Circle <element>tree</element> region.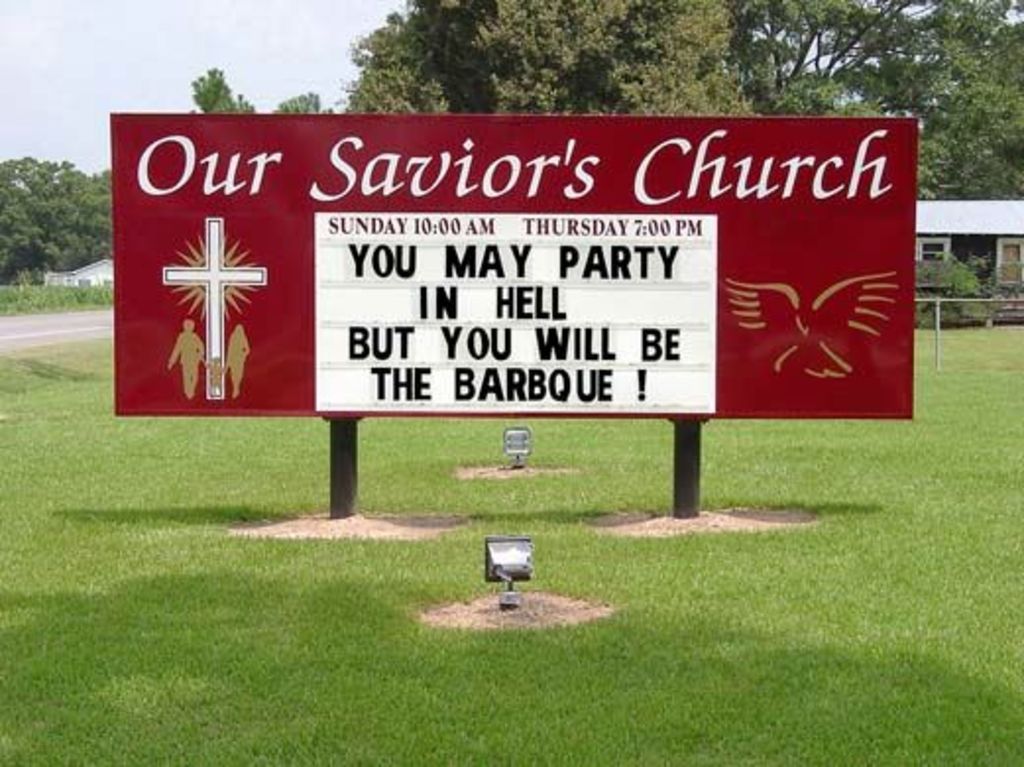
Region: detection(185, 63, 257, 116).
